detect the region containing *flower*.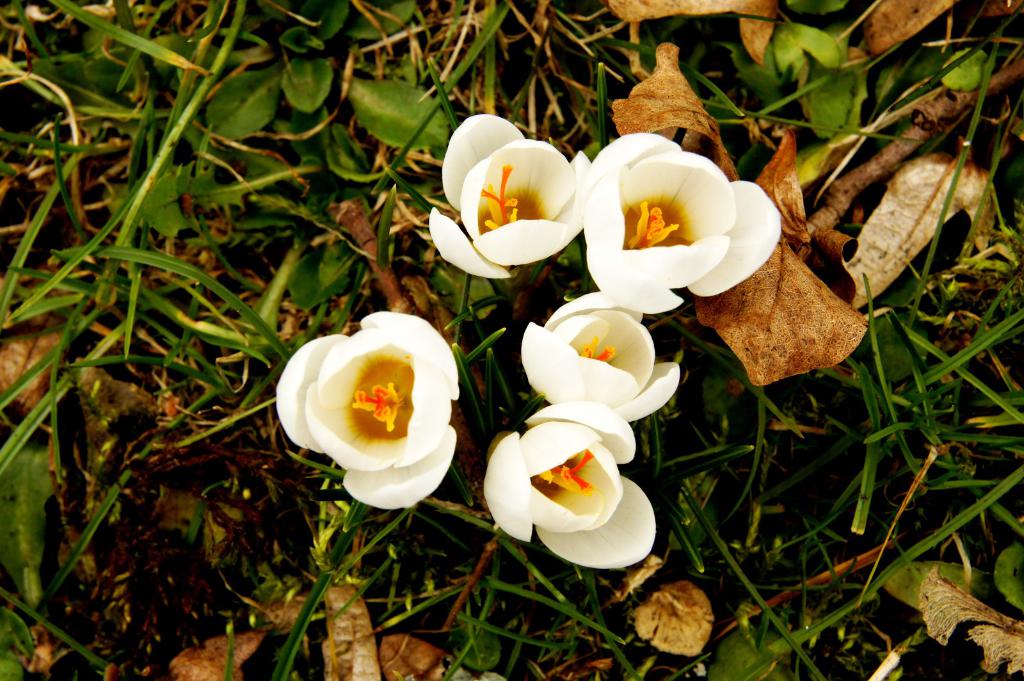
crop(272, 314, 481, 525).
